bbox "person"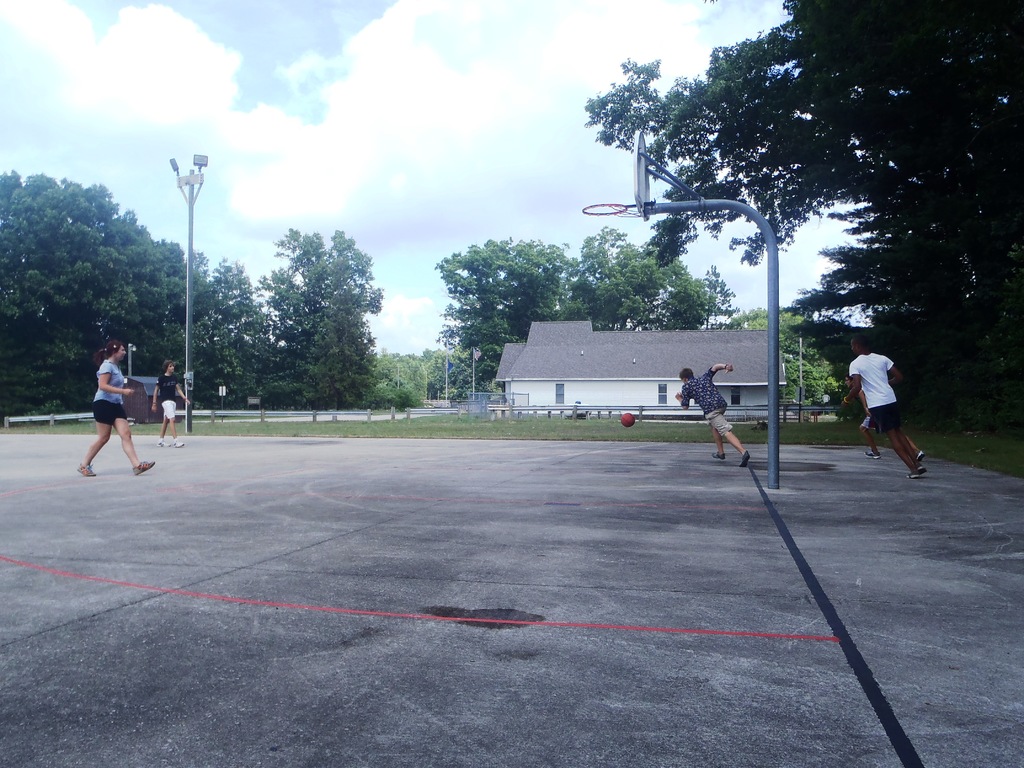
669 361 753 468
